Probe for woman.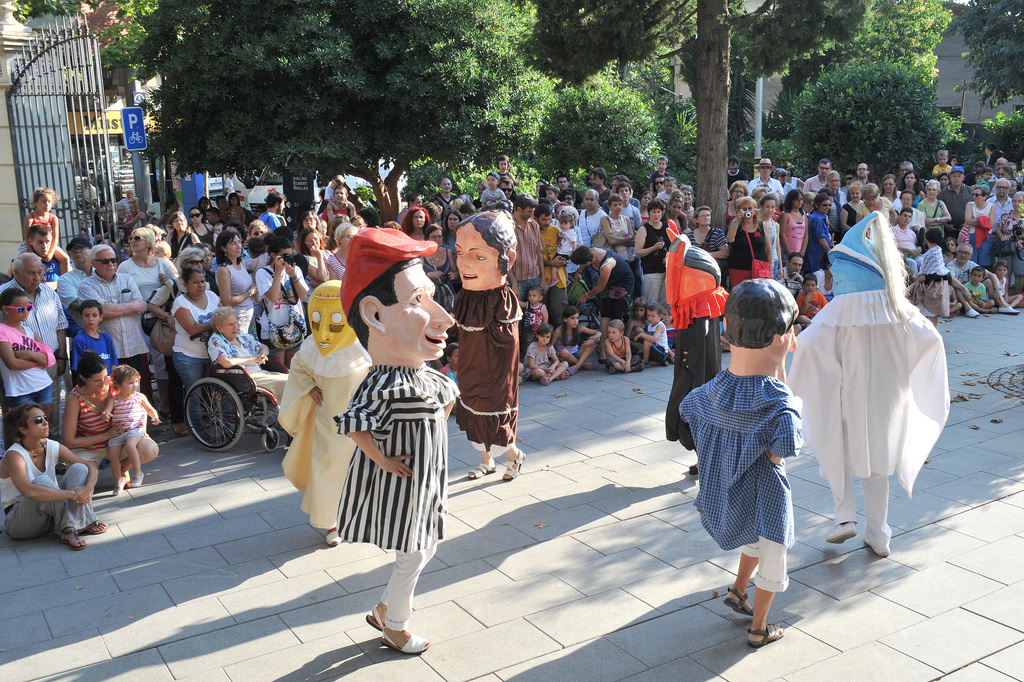
Probe result: x1=119 y1=226 x2=177 y2=346.
